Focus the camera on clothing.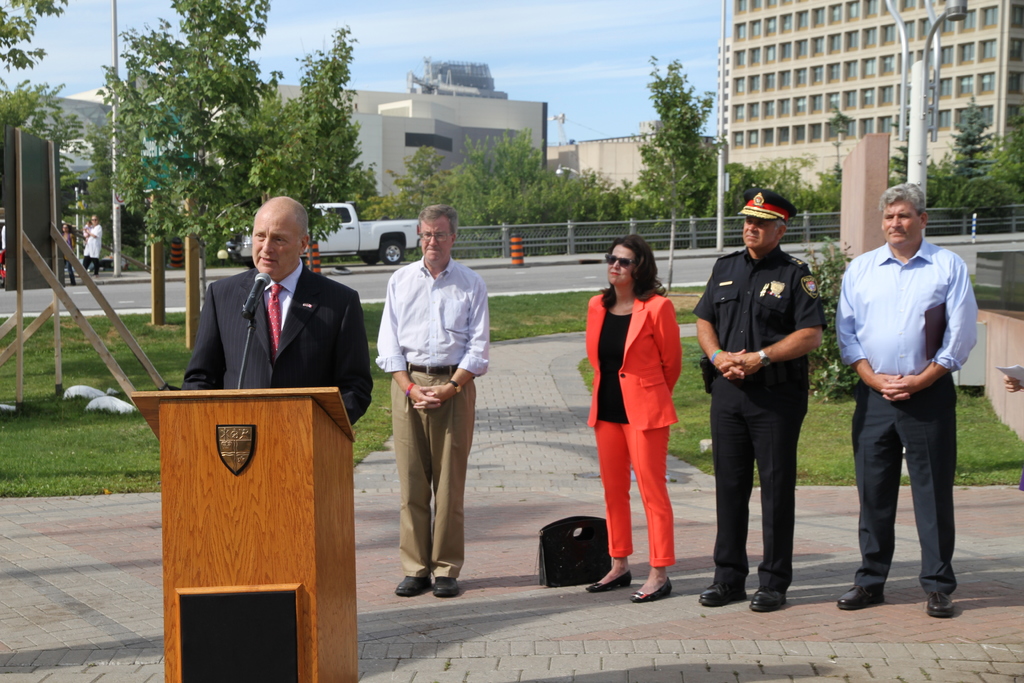
Focus region: pyautogui.locateOnScreen(685, 247, 824, 587).
